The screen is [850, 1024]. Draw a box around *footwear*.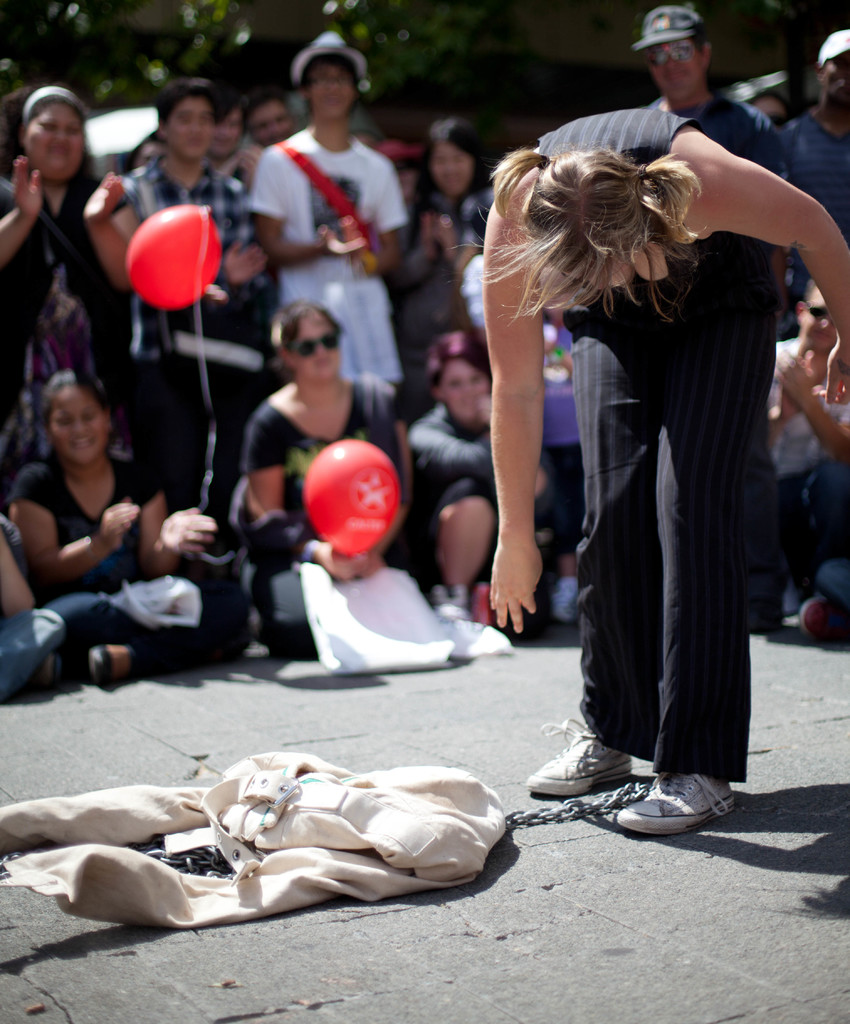
(521, 725, 640, 801).
